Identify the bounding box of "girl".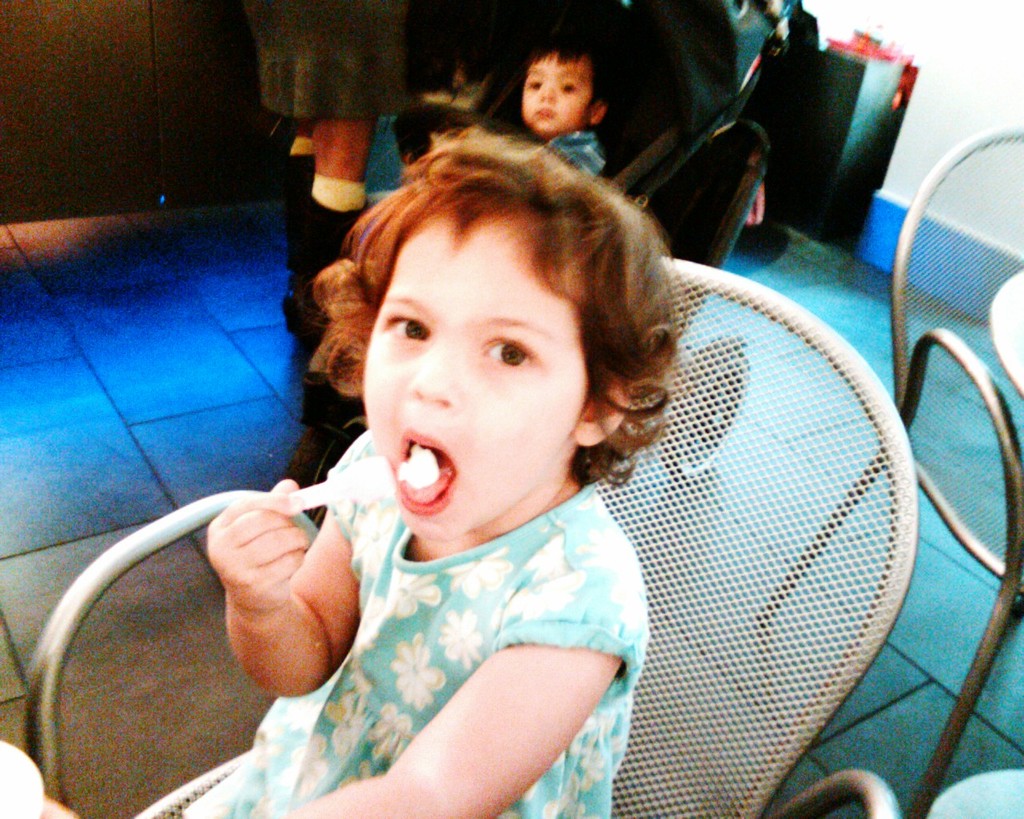
pyautogui.locateOnScreen(162, 102, 685, 818).
